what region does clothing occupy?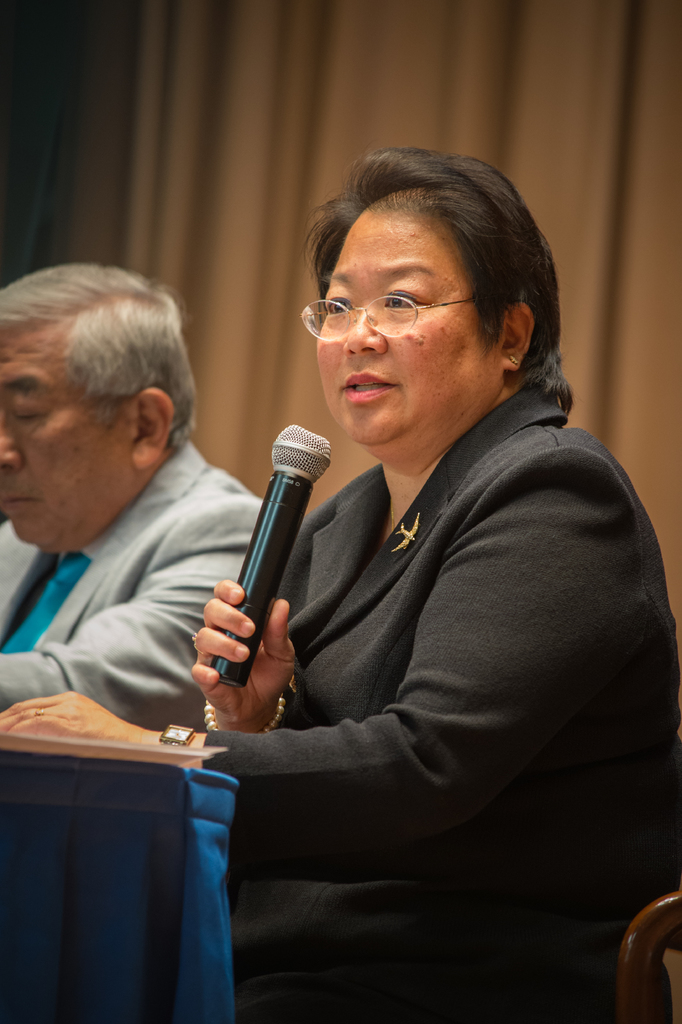
0/444/267/732.
